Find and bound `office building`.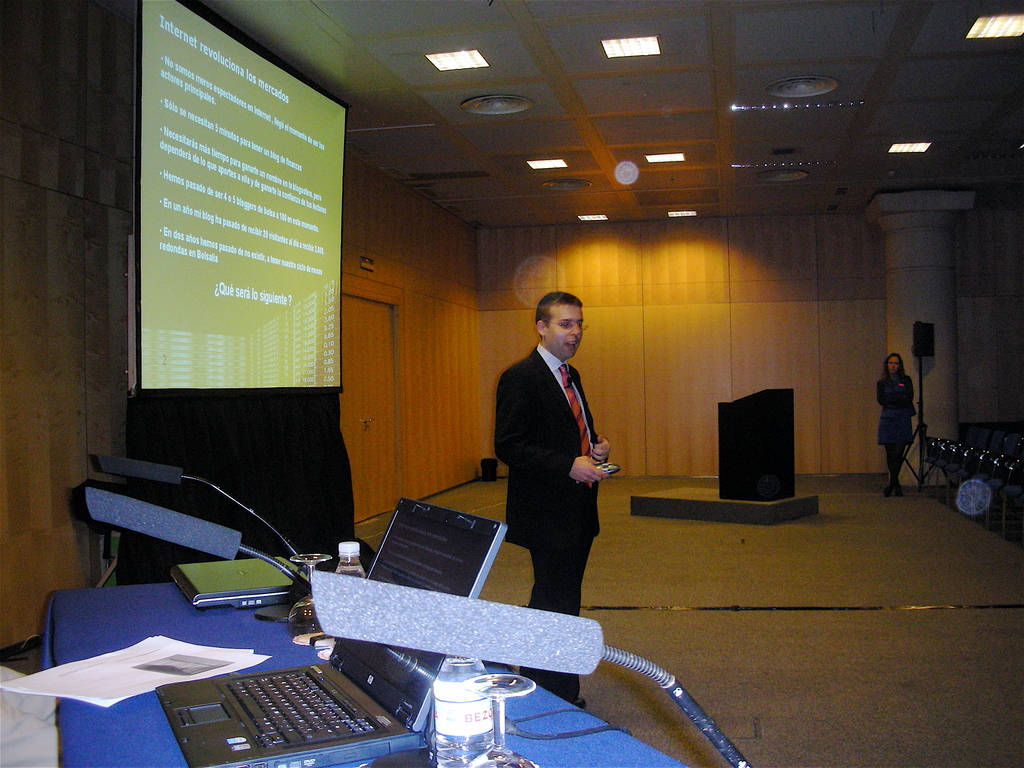
Bound: 9/17/1005/761.
